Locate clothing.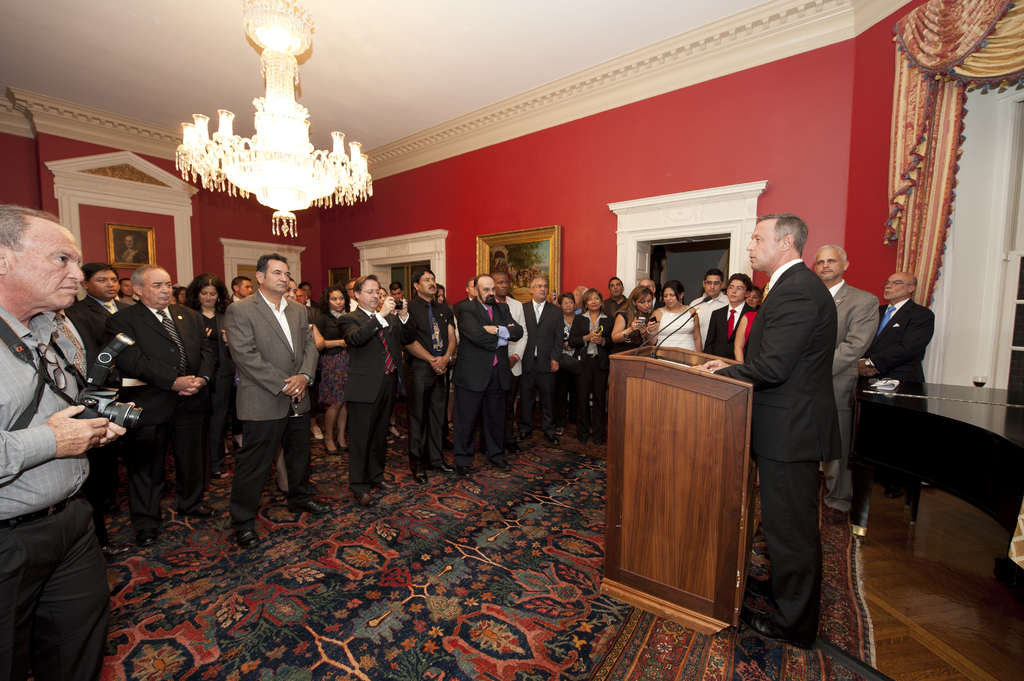
Bounding box: (825,278,881,501).
